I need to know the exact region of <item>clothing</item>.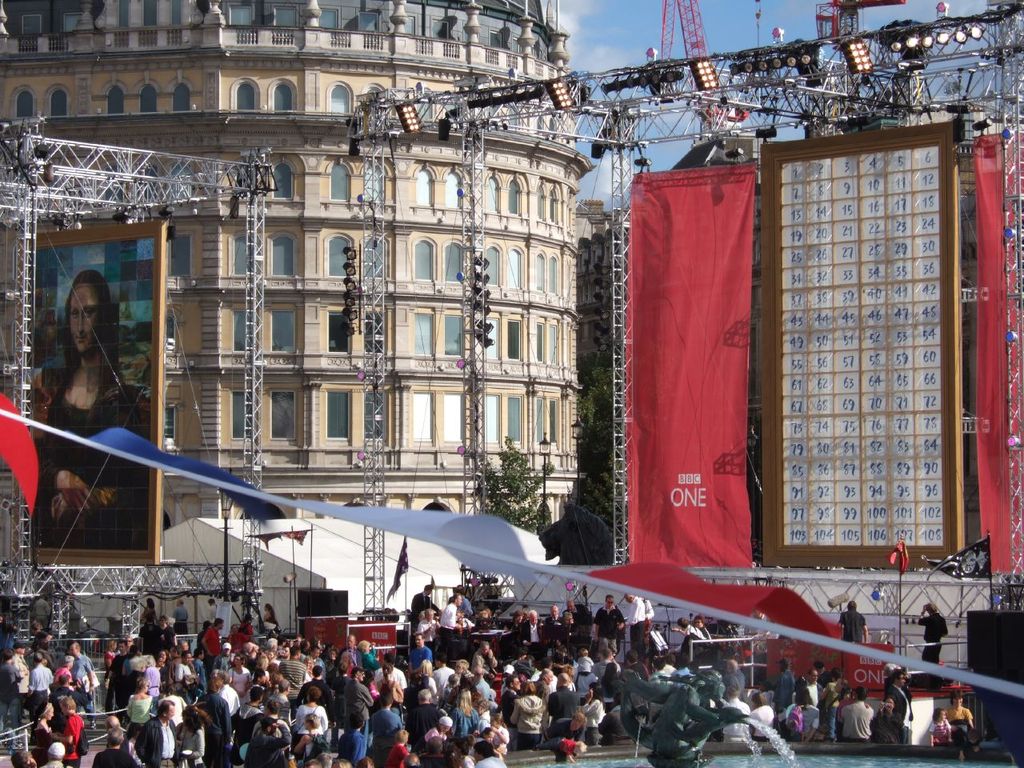
Region: (left=361, top=644, right=377, bottom=672).
